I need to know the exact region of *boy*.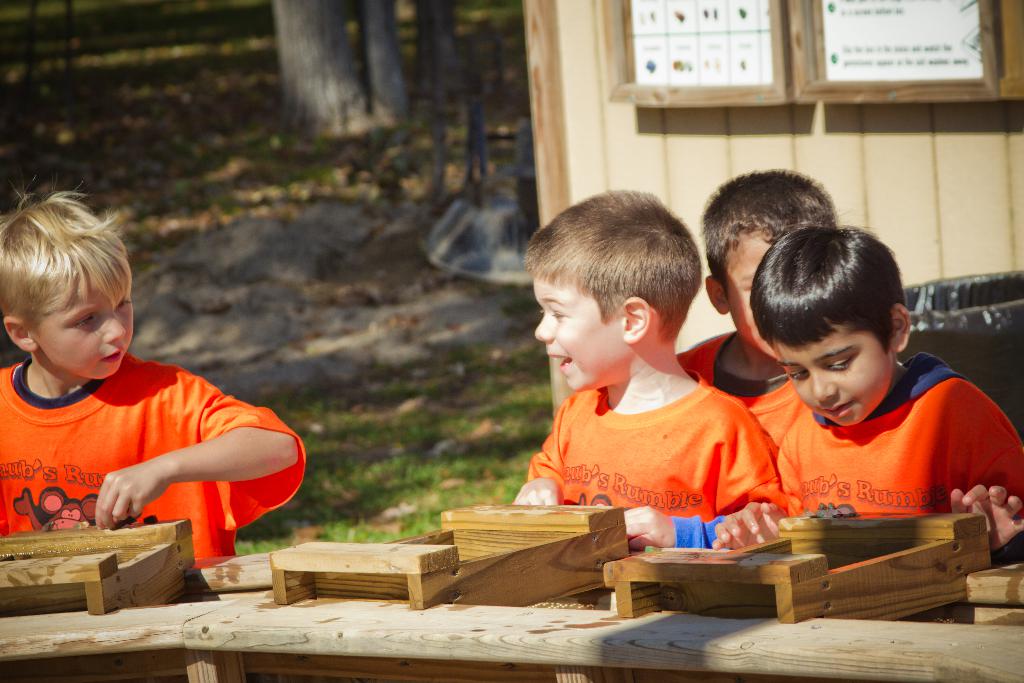
Region: 500,207,801,537.
